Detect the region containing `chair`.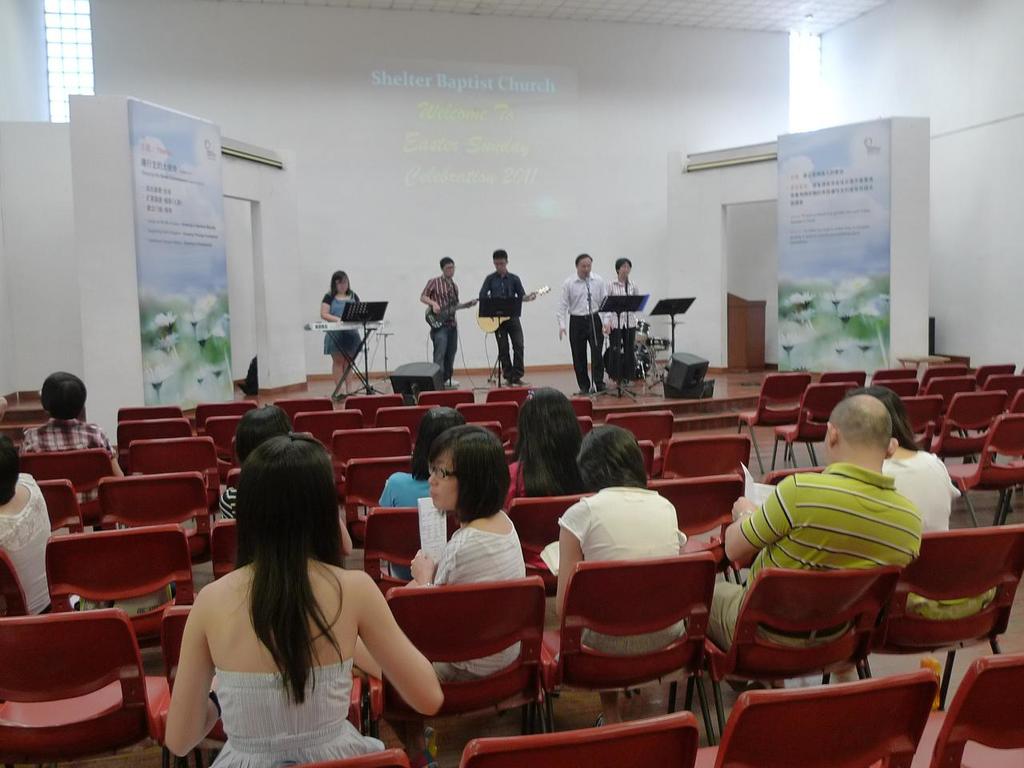
region(419, 389, 475, 402).
